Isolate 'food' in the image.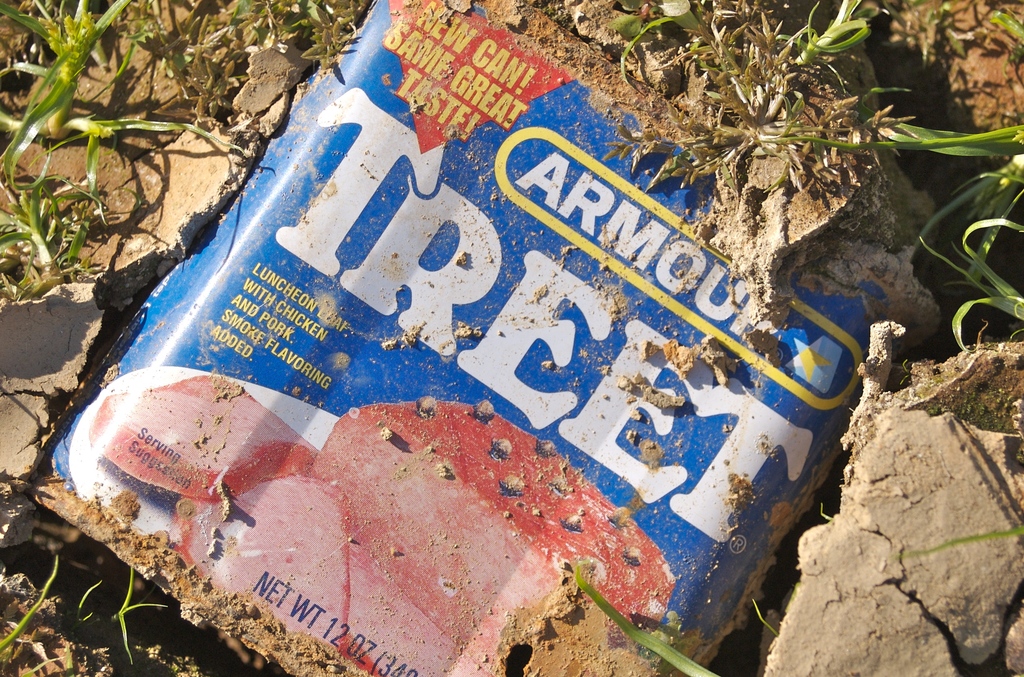
Isolated region: left=173, top=392, right=659, bottom=655.
